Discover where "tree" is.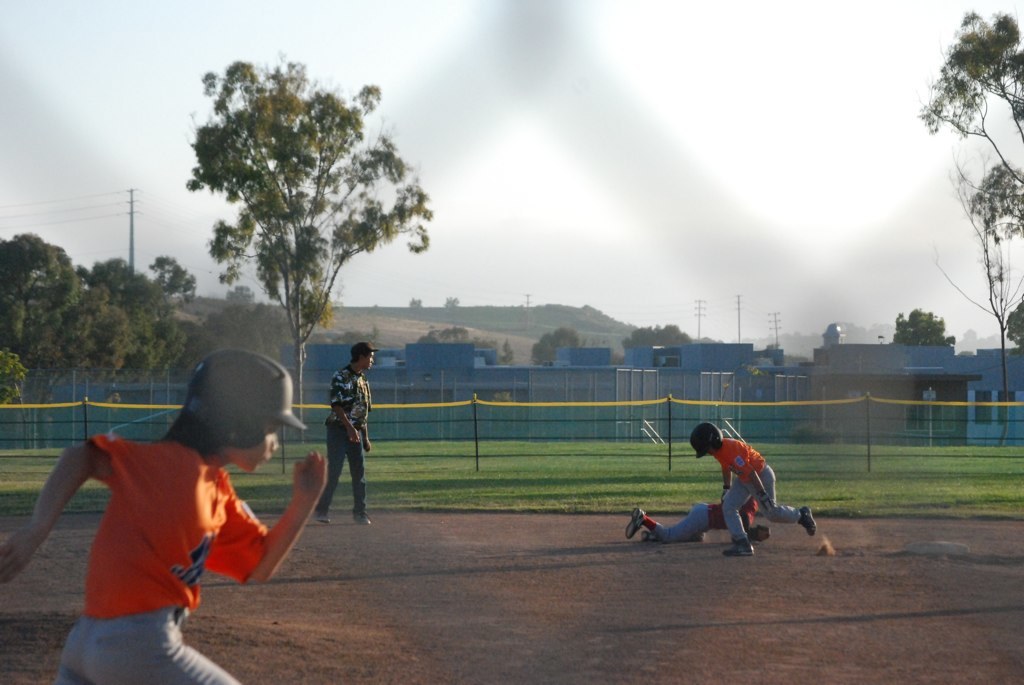
Discovered at bbox=(479, 340, 502, 370).
